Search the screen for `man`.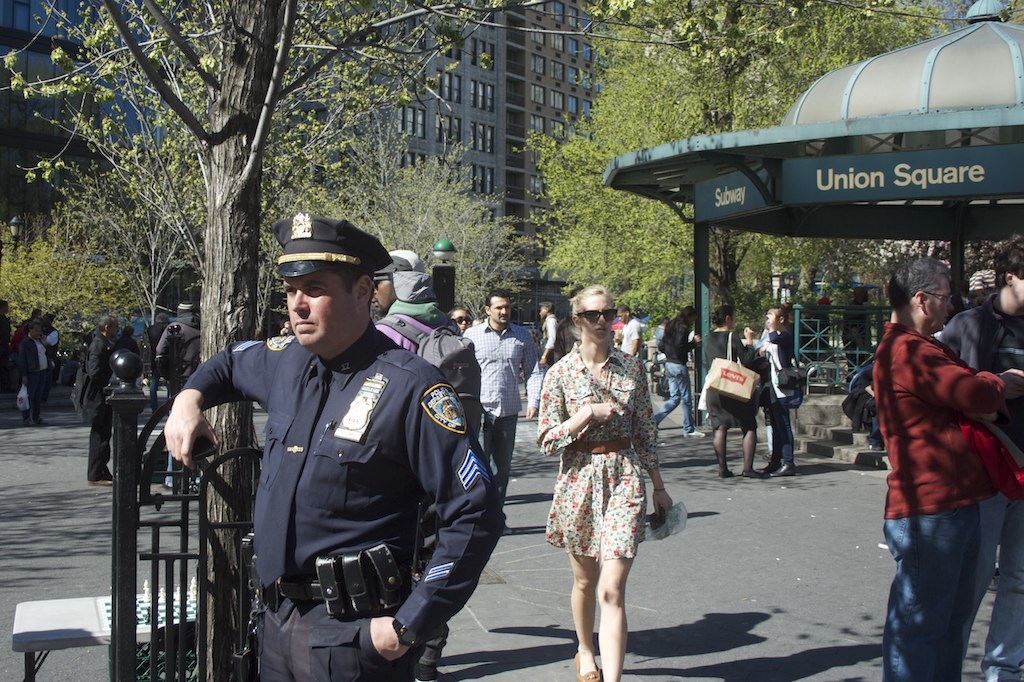
Found at select_region(15, 324, 50, 427).
